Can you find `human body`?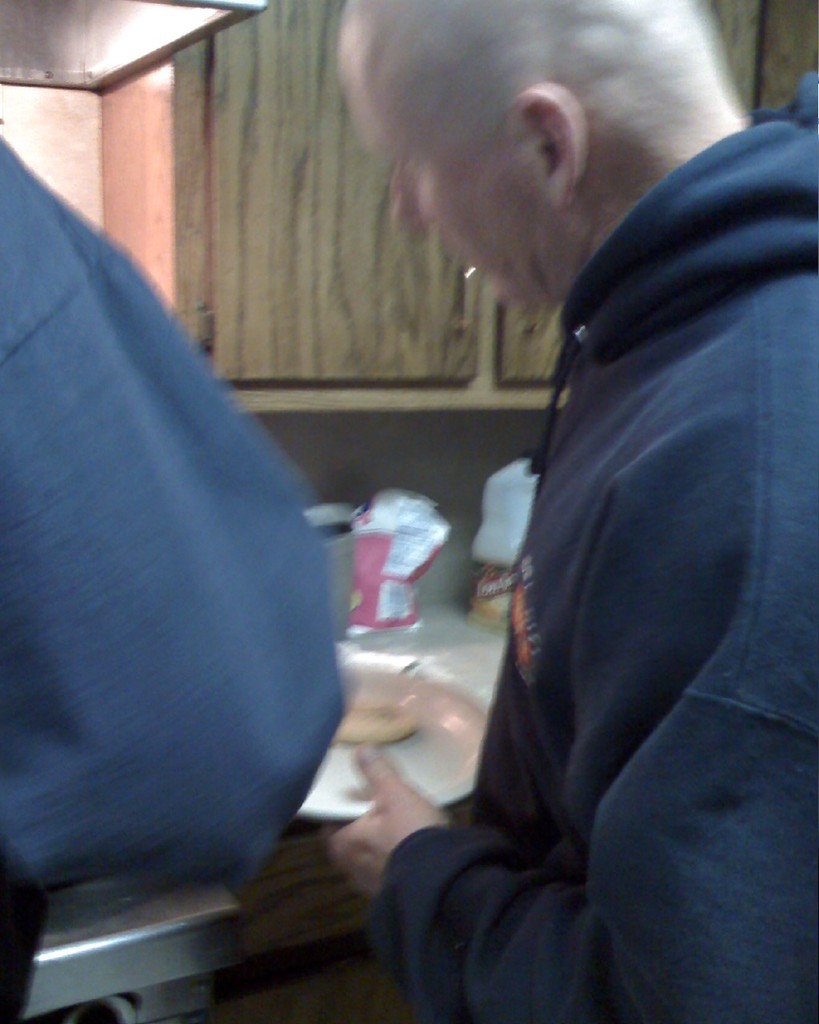
Yes, bounding box: crop(433, 96, 791, 1002).
